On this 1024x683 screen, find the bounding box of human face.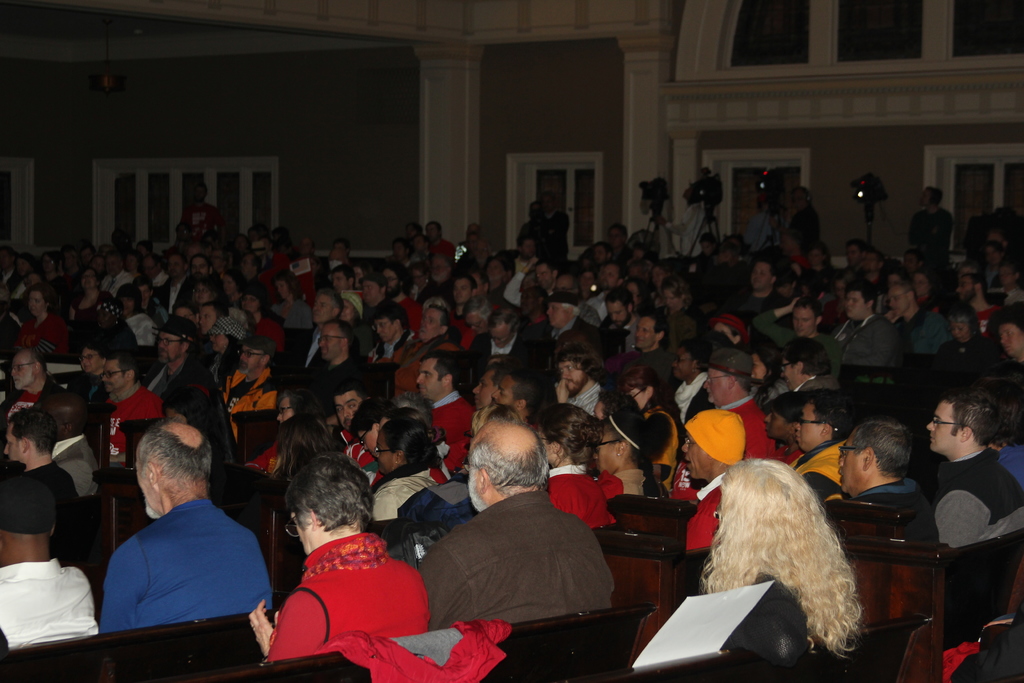
Bounding box: pyautogui.locateOnScreen(418, 354, 442, 397).
